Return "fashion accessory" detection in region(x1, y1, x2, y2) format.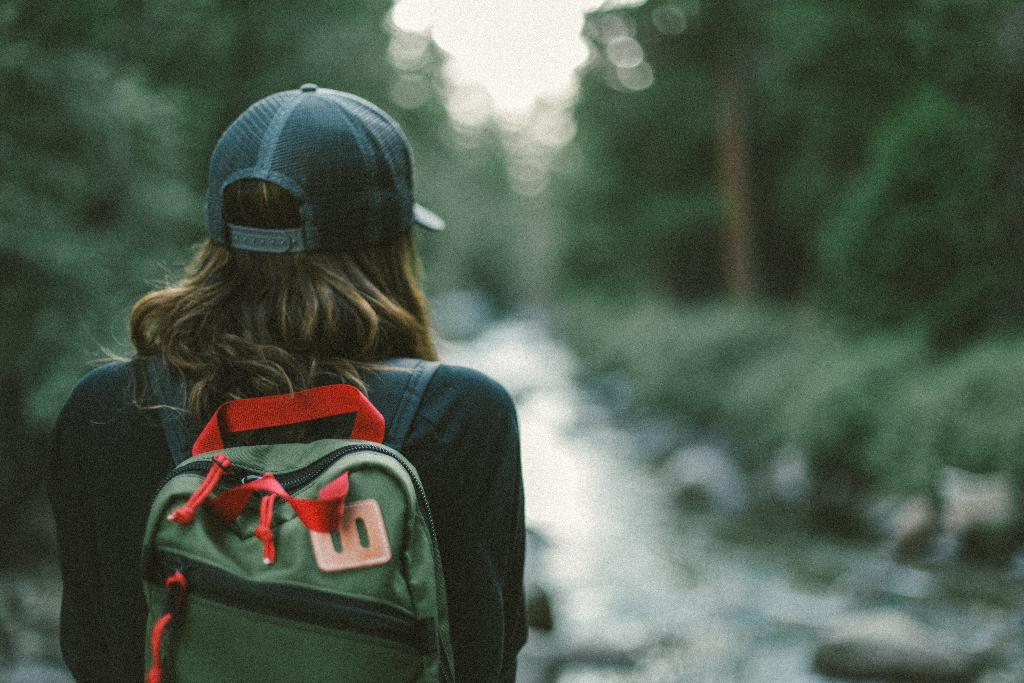
region(201, 81, 447, 253).
